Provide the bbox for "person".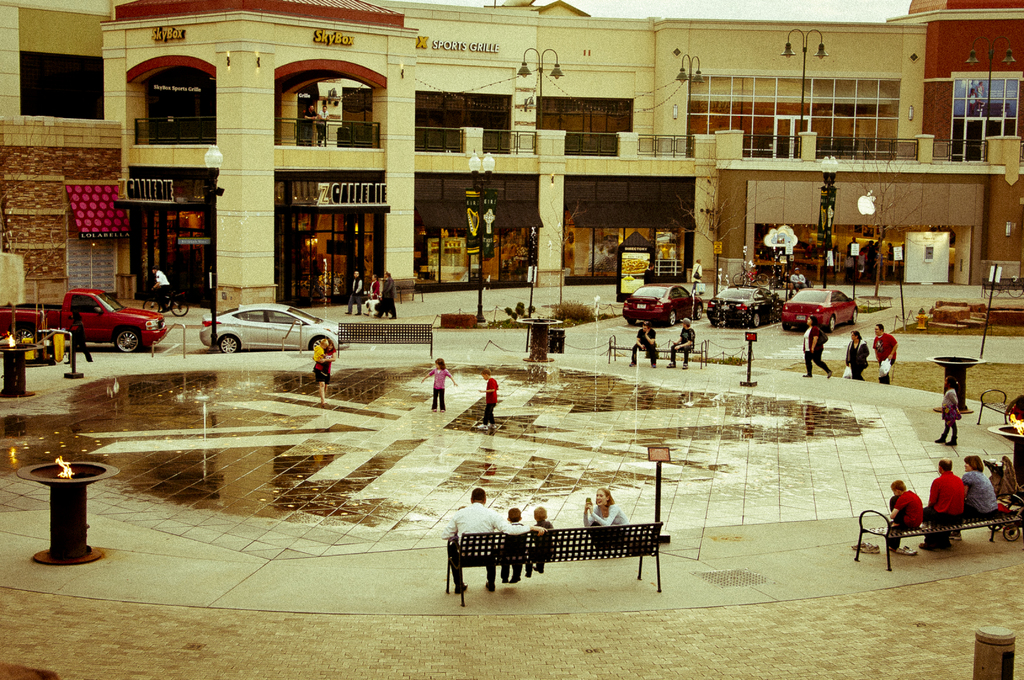
bbox=(499, 506, 522, 587).
